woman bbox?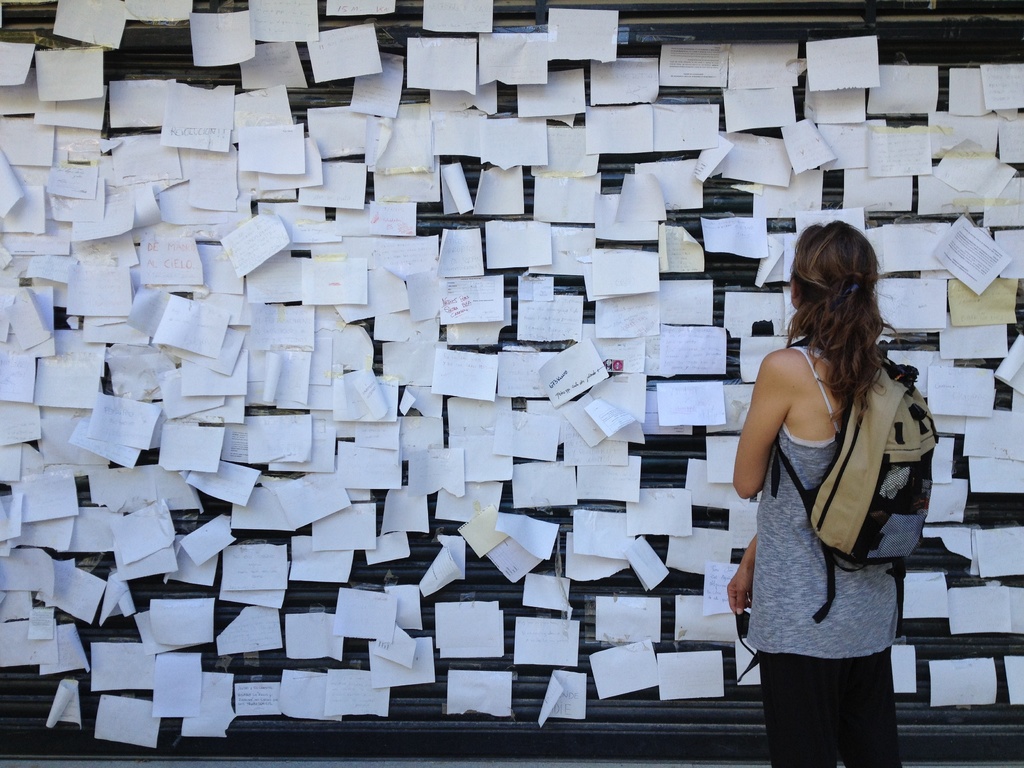
<box>731,197,919,764</box>
